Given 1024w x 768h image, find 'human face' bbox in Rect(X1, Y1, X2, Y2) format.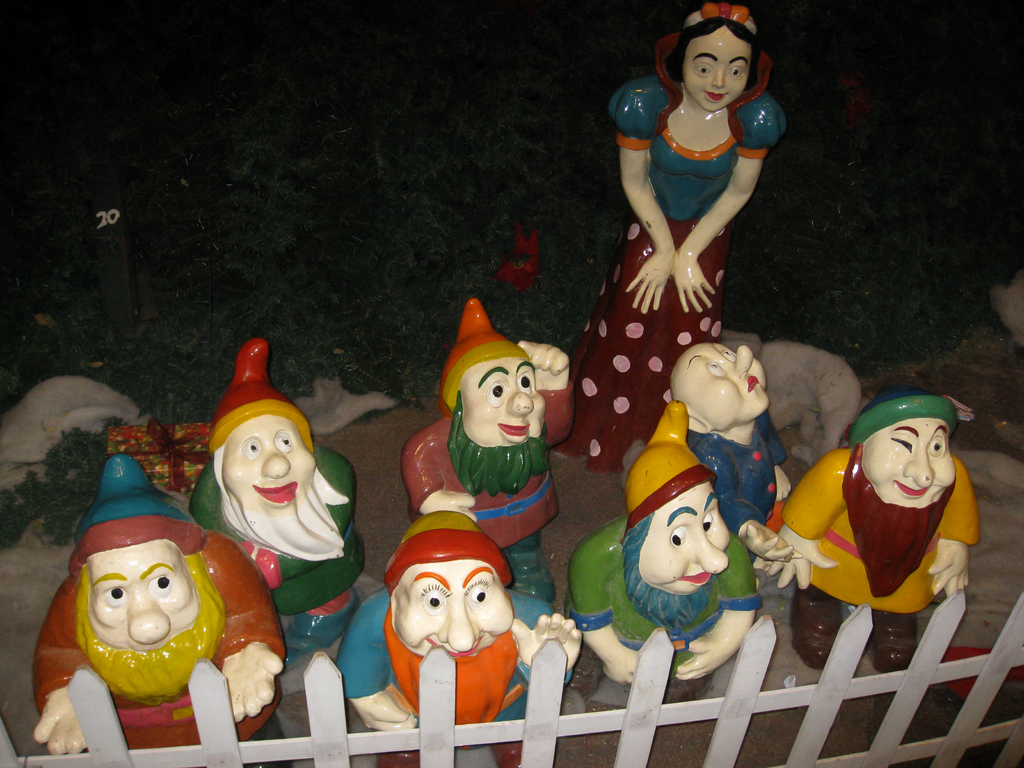
Rect(92, 548, 196, 648).
